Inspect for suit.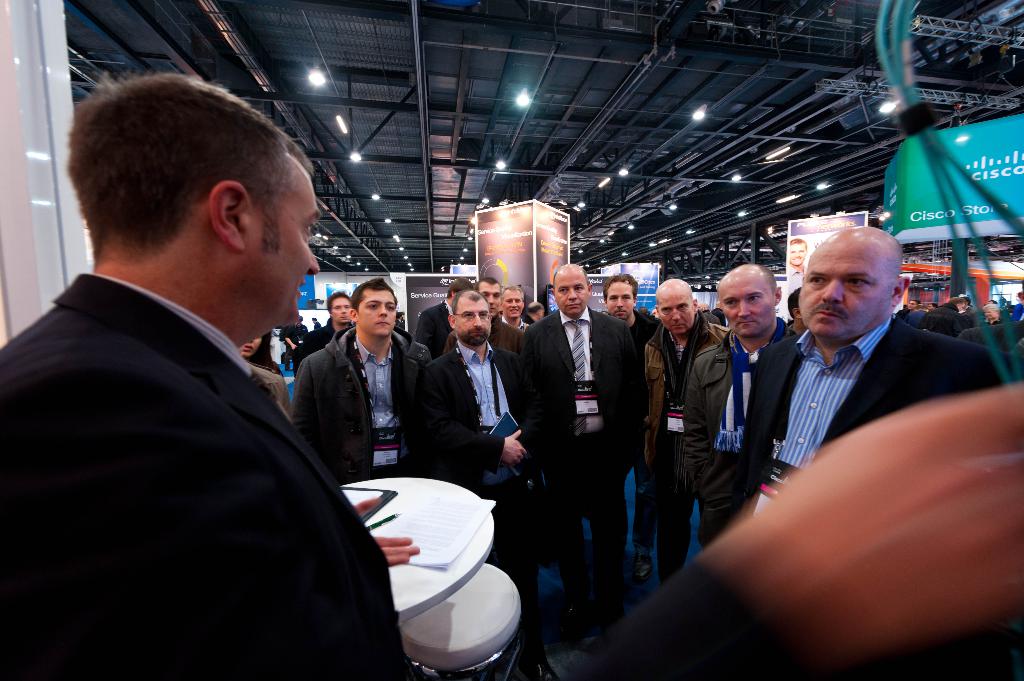
Inspection: Rect(516, 312, 643, 576).
